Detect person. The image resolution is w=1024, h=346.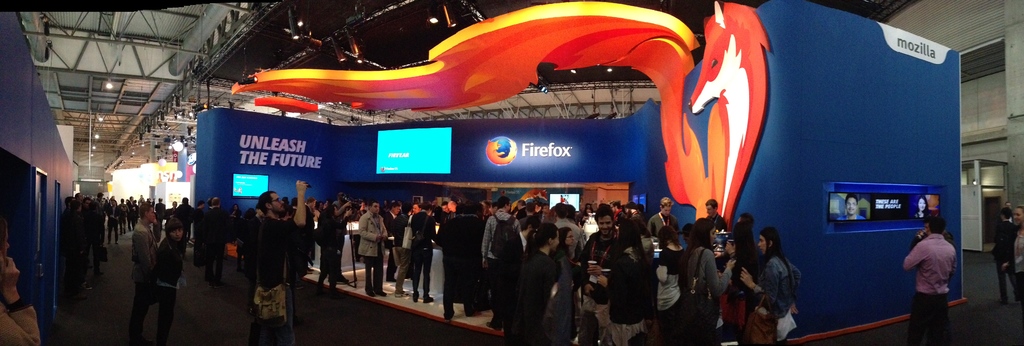
detection(901, 207, 959, 345).
